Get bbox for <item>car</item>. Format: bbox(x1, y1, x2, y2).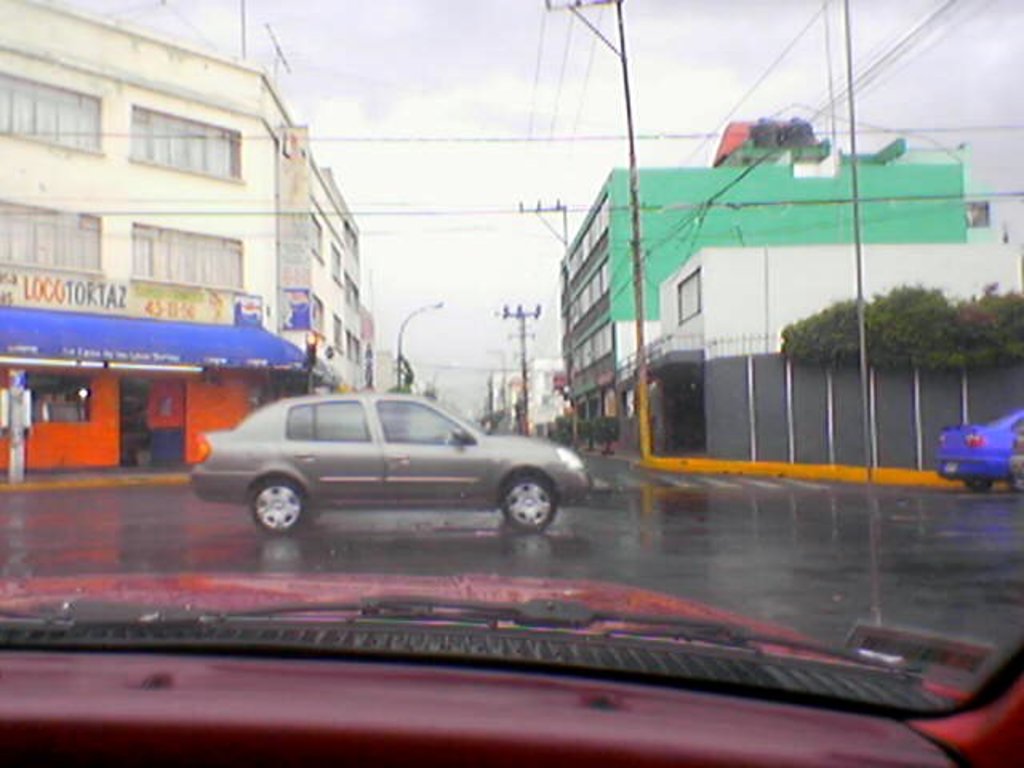
bbox(0, 570, 1022, 766).
